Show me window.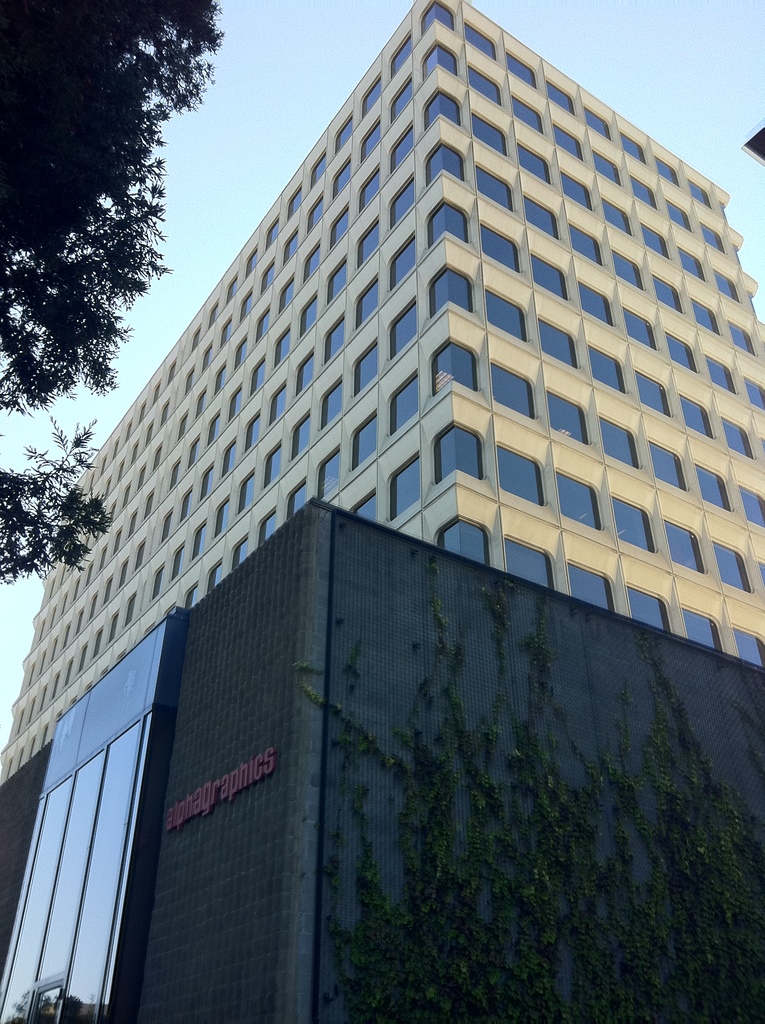
window is here: region(677, 396, 707, 436).
